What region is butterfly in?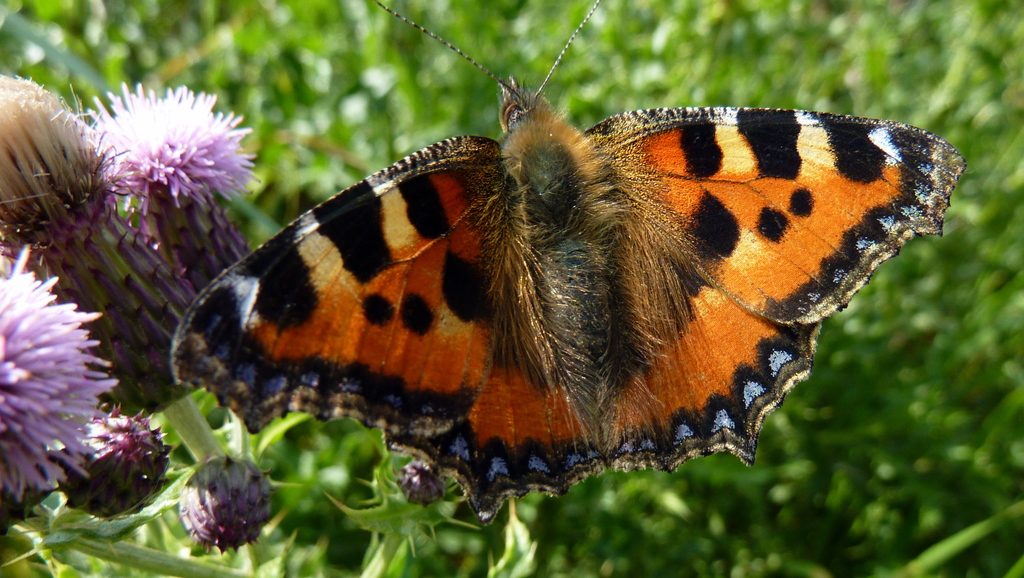
<bbox>172, 1, 964, 525</bbox>.
